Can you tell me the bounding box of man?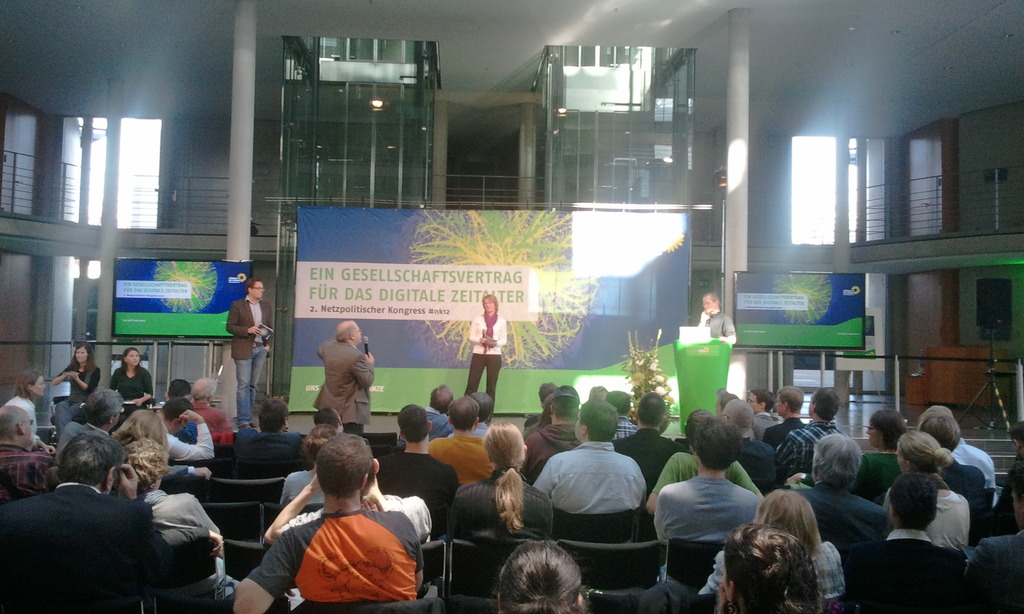
l=0, t=431, r=175, b=613.
